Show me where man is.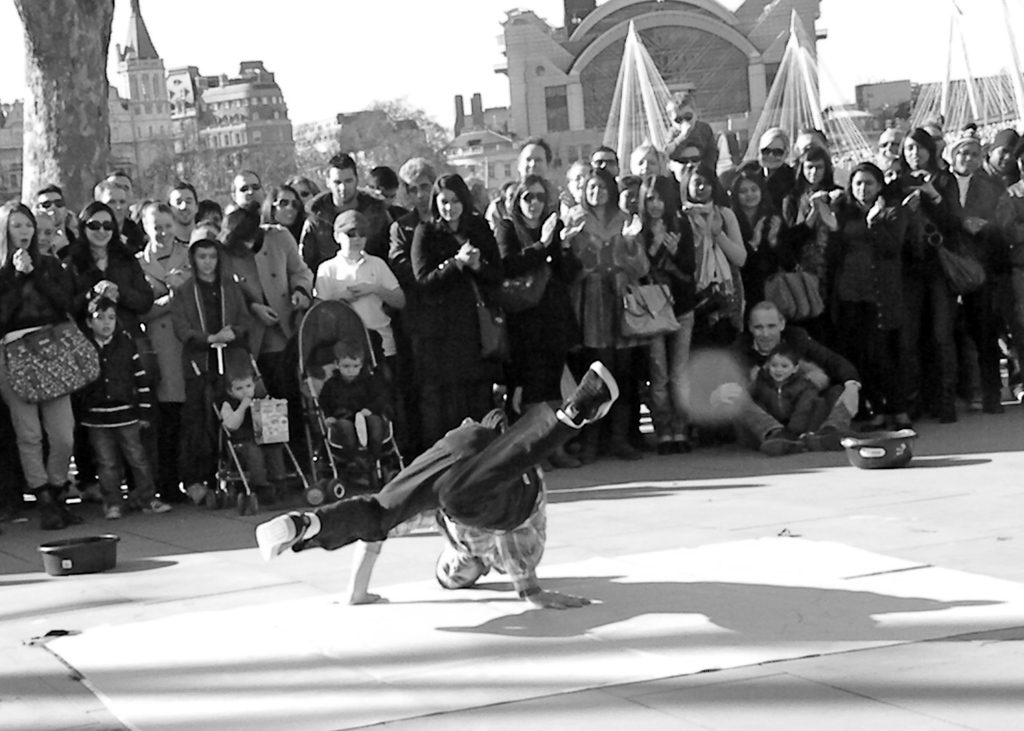
man is at 301 340 628 613.
